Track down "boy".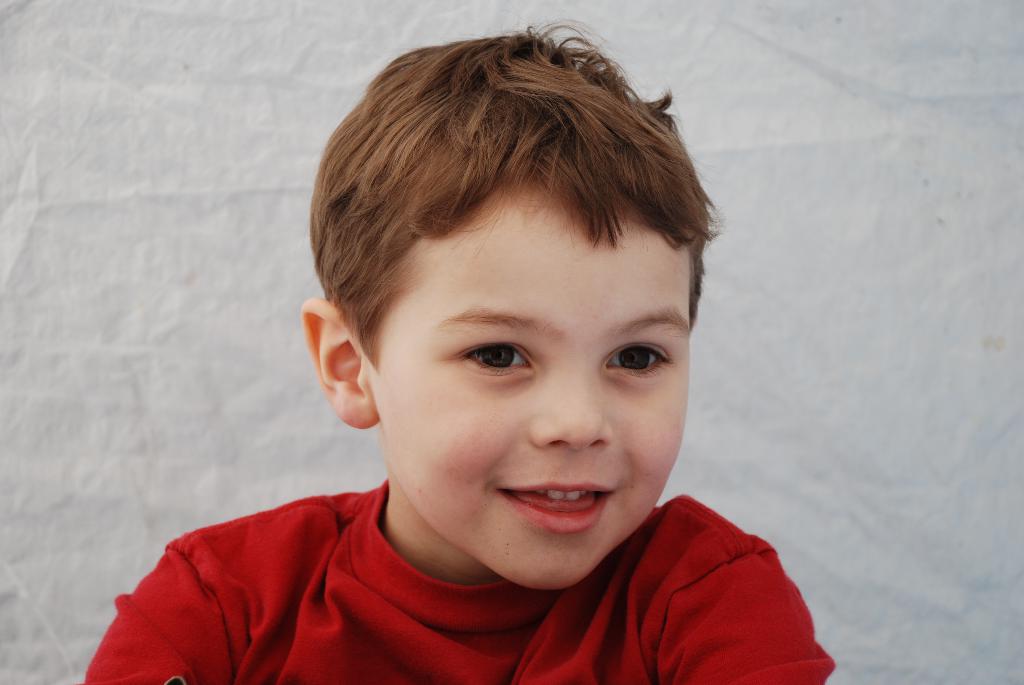
Tracked to [x1=84, y1=36, x2=834, y2=684].
